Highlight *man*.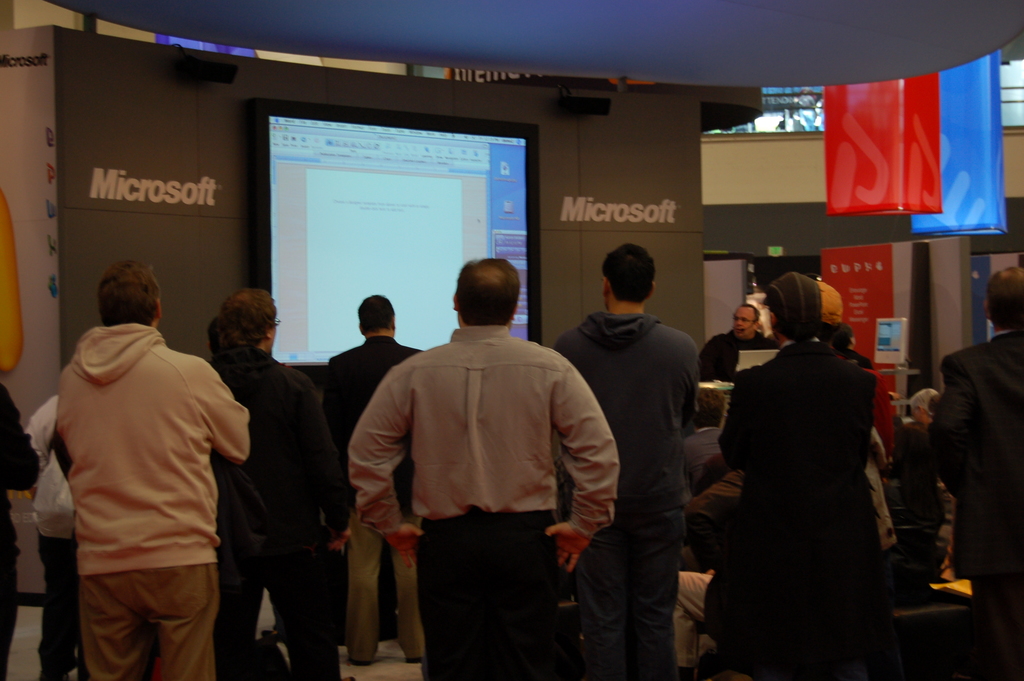
Highlighted region: (321, 290, 424, 643).
